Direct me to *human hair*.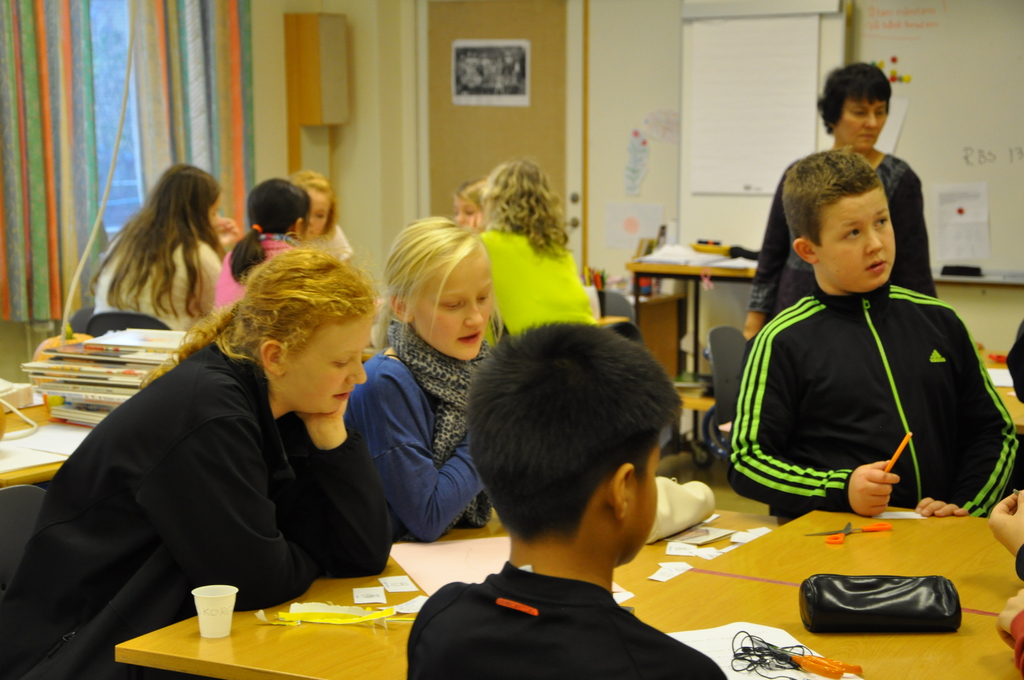
Direction: left=141, top=245, right=385, bottom=378.
